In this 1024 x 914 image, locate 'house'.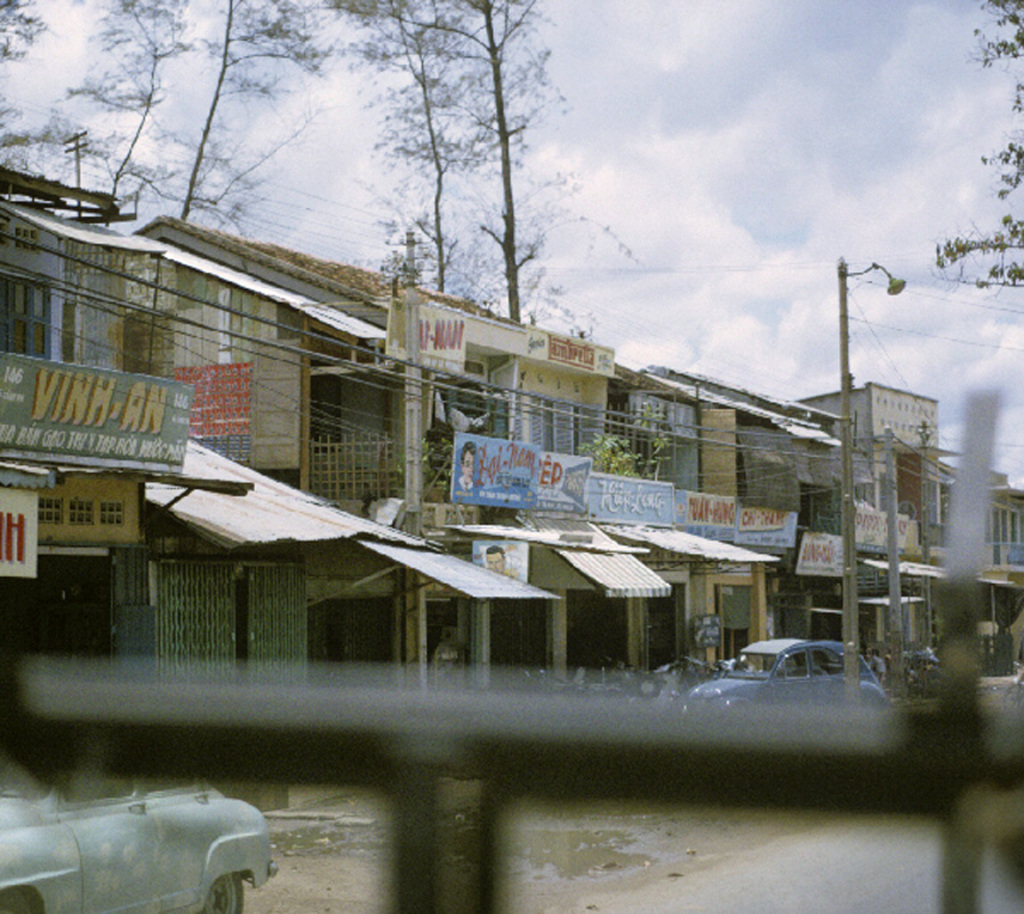
Bounding box: (left=130, top=210, right=674, bottom=680).
